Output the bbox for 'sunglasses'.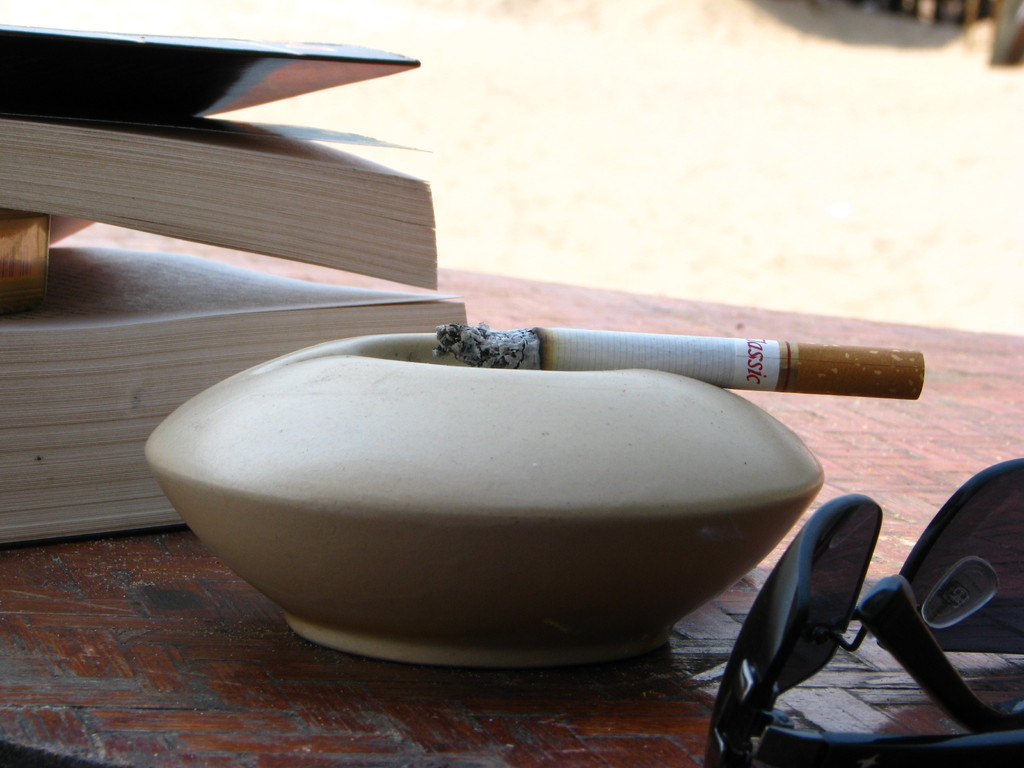
bbox(700, 458, 1023, 767).
